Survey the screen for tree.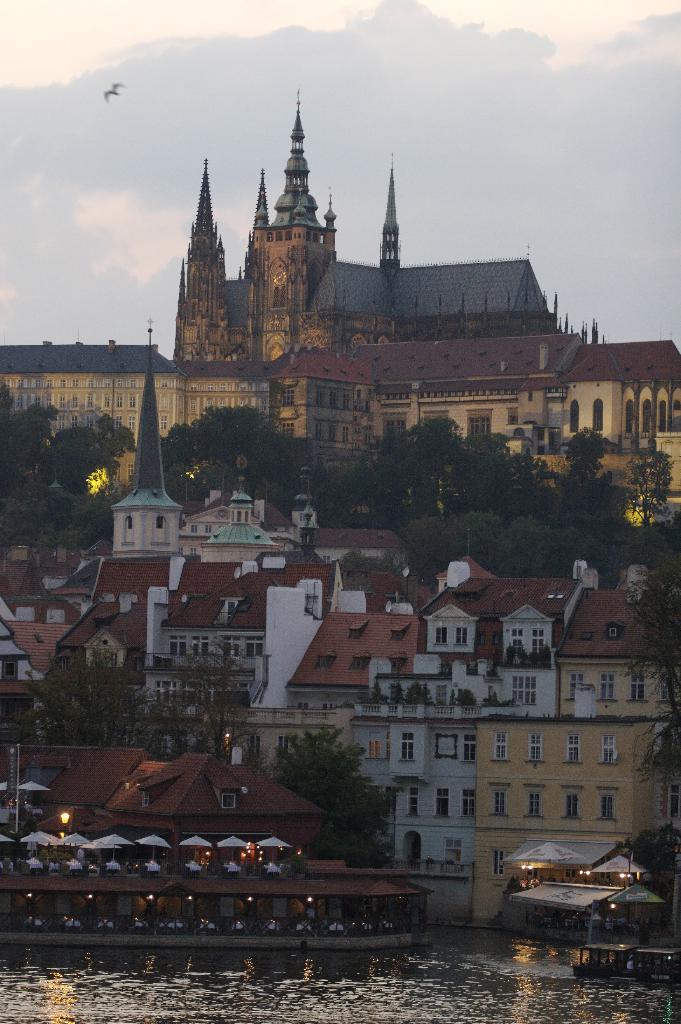
Survey found: <region>149, 634, 257, 765</region>.
